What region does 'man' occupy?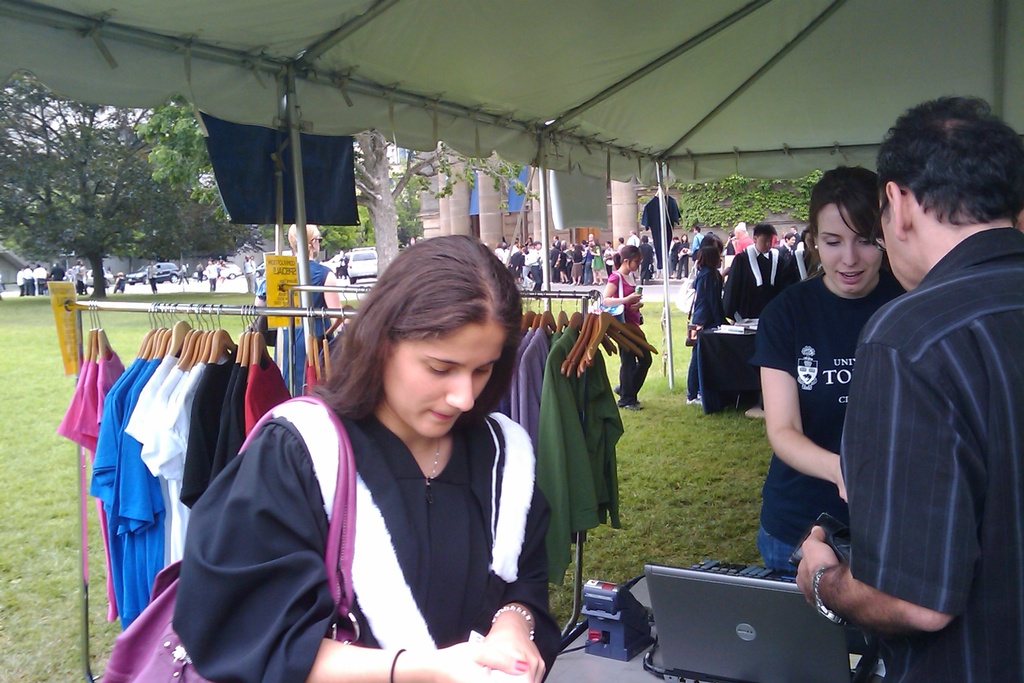
{"x1": 668, "y1": 235, "x2": 681, "y2": 273}.
